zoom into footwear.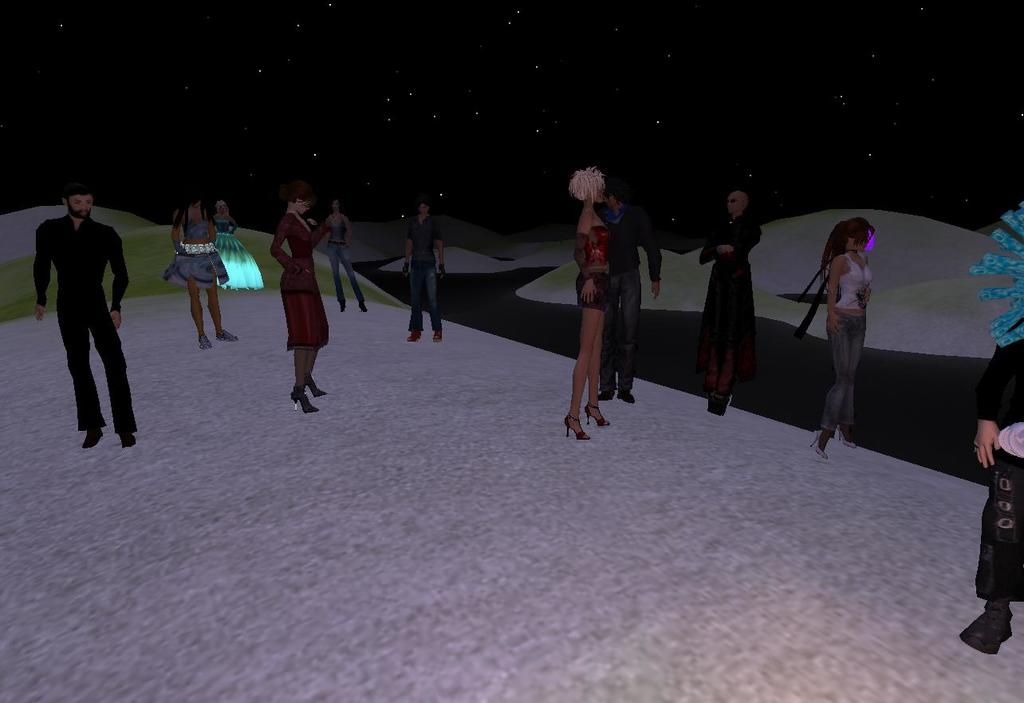
Zoom target: BBox(837, 425, 854, 447).
